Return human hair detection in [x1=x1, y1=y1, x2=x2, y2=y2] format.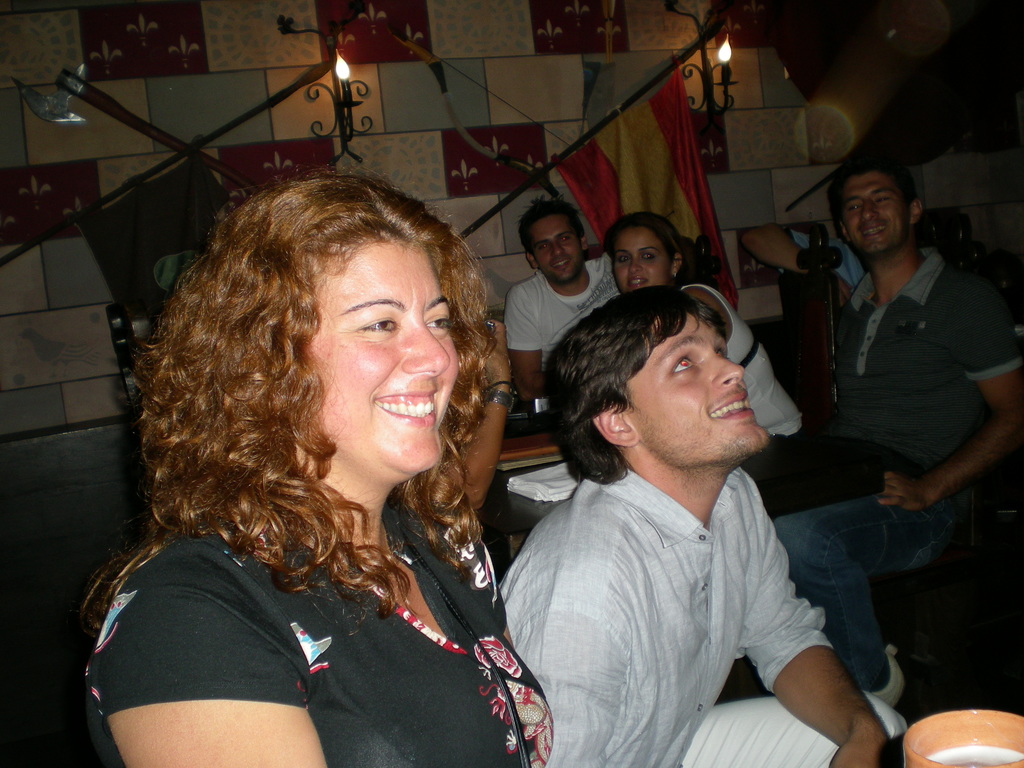
[x1=603, y1=212, x2=701, y2=291].
